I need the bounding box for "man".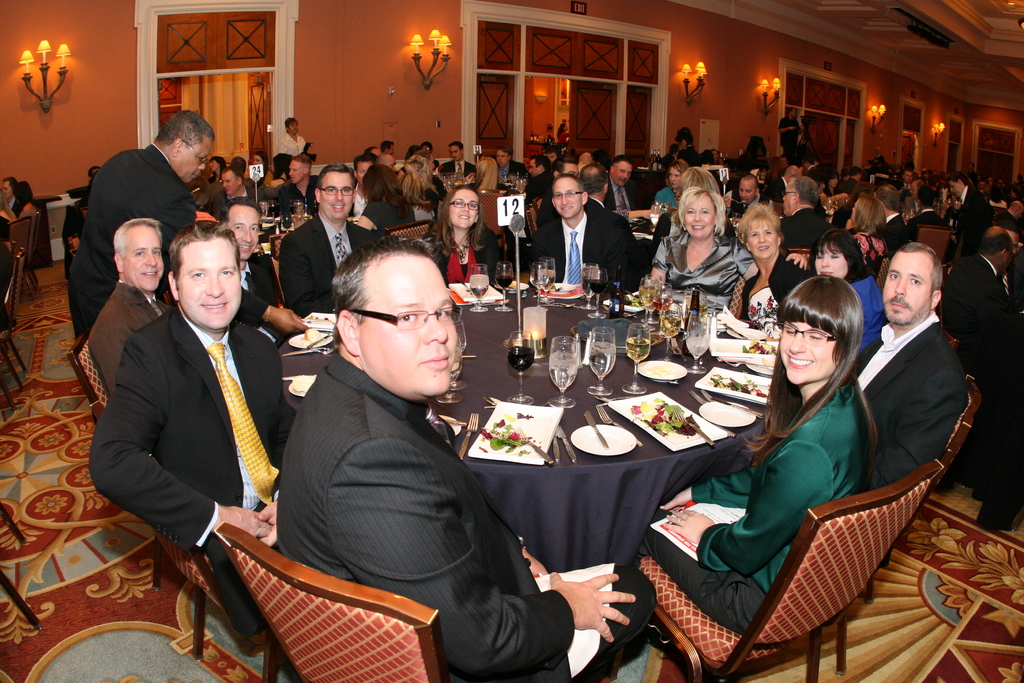
Here it is: locate(271, 235, 659, 682).
